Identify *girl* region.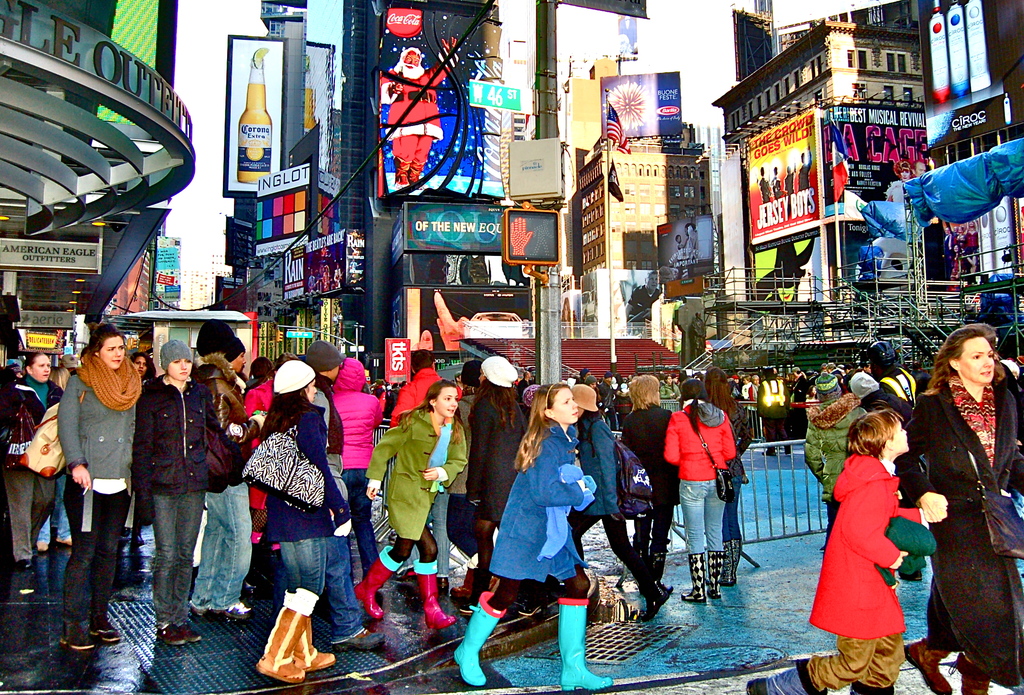
Region: [x1=749, y1=409, x2=948, y2=694].
